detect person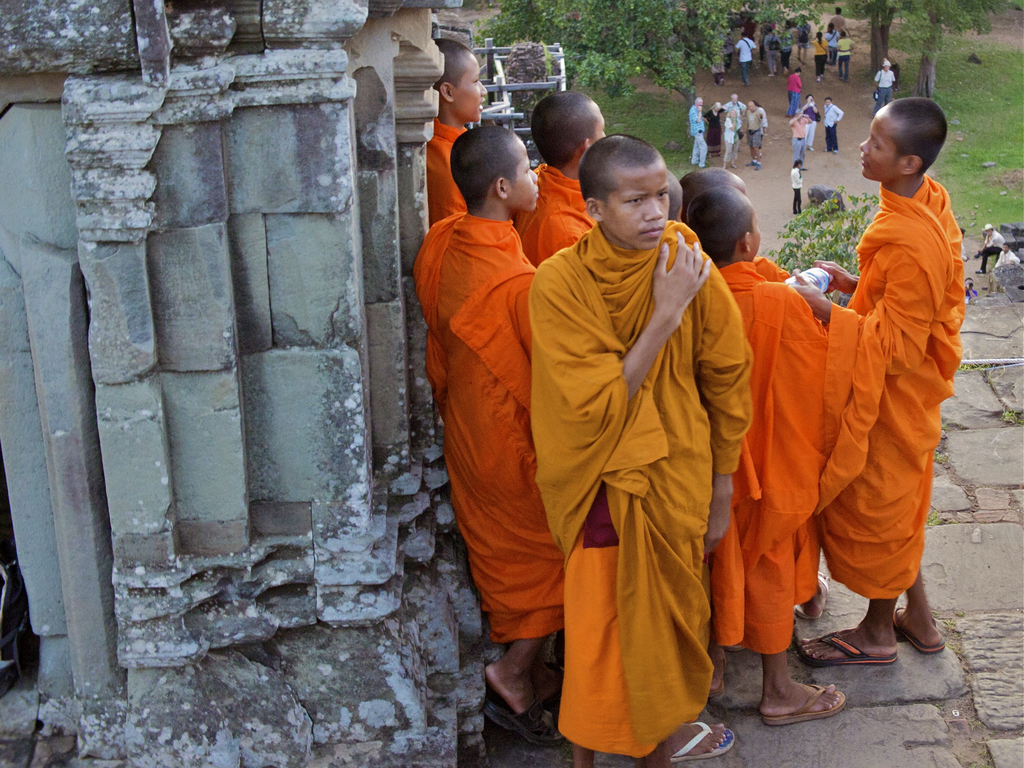
crop(514, 95, 605, 270)
